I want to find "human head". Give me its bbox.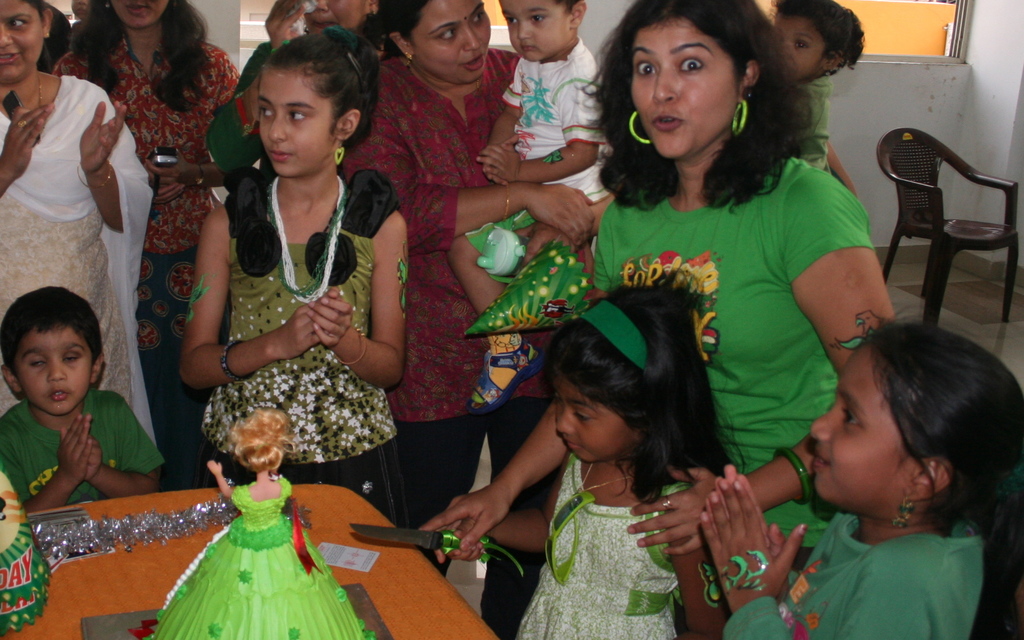
<box>0,283,106,415</box>.
